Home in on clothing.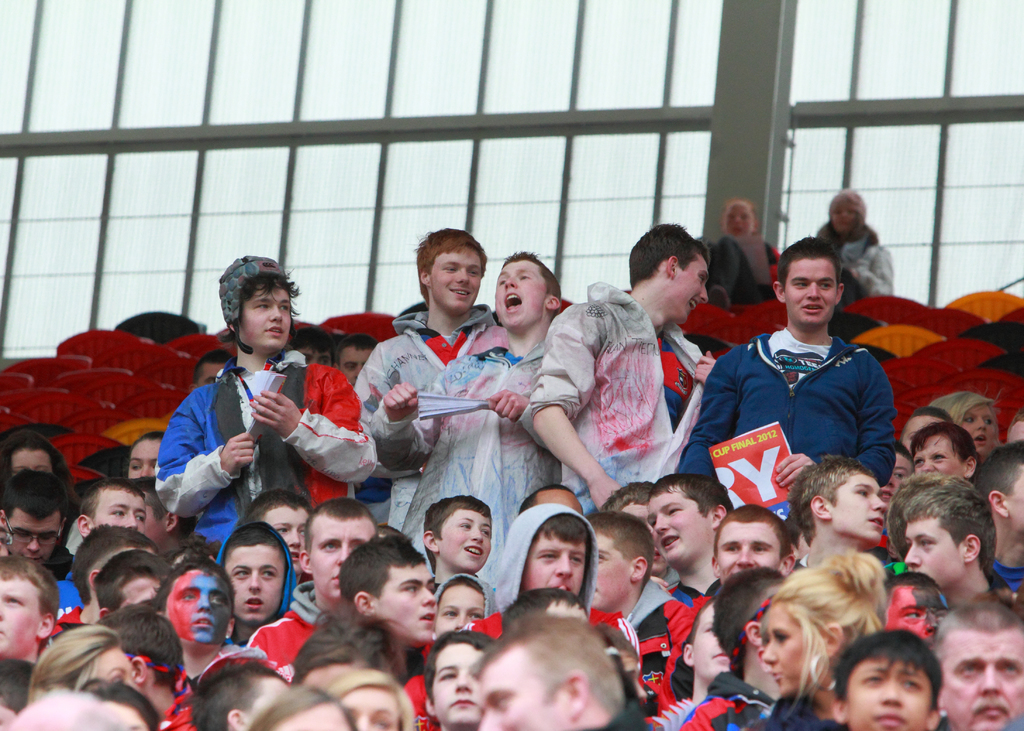
Homed in at Rect(406, 339, 563, 542).
